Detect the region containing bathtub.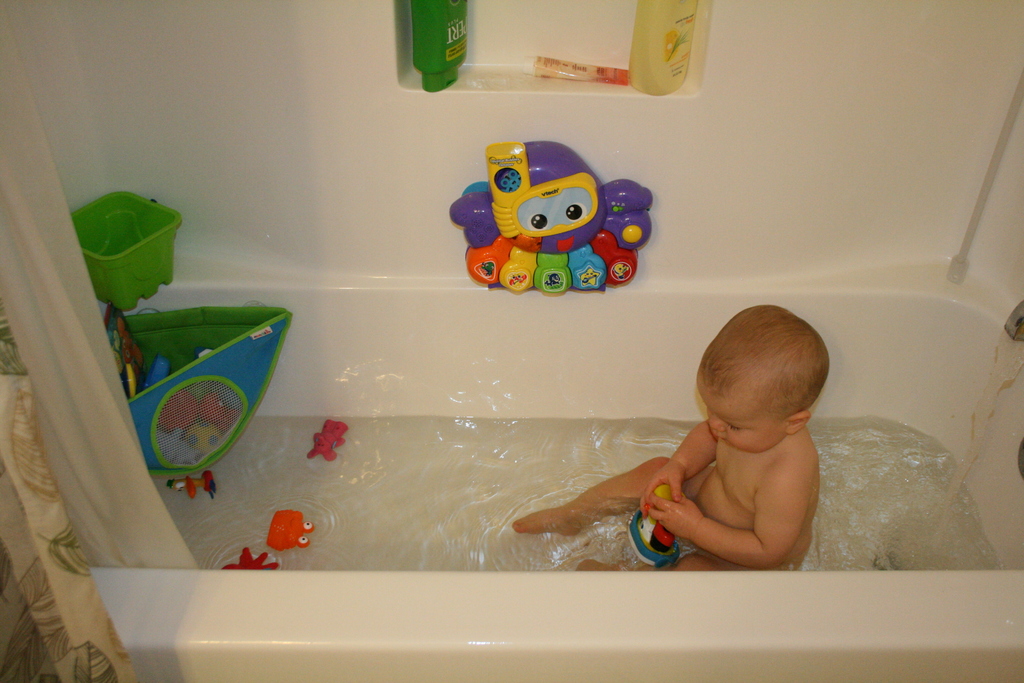
l=88, t=254, r=1023, b=682.
